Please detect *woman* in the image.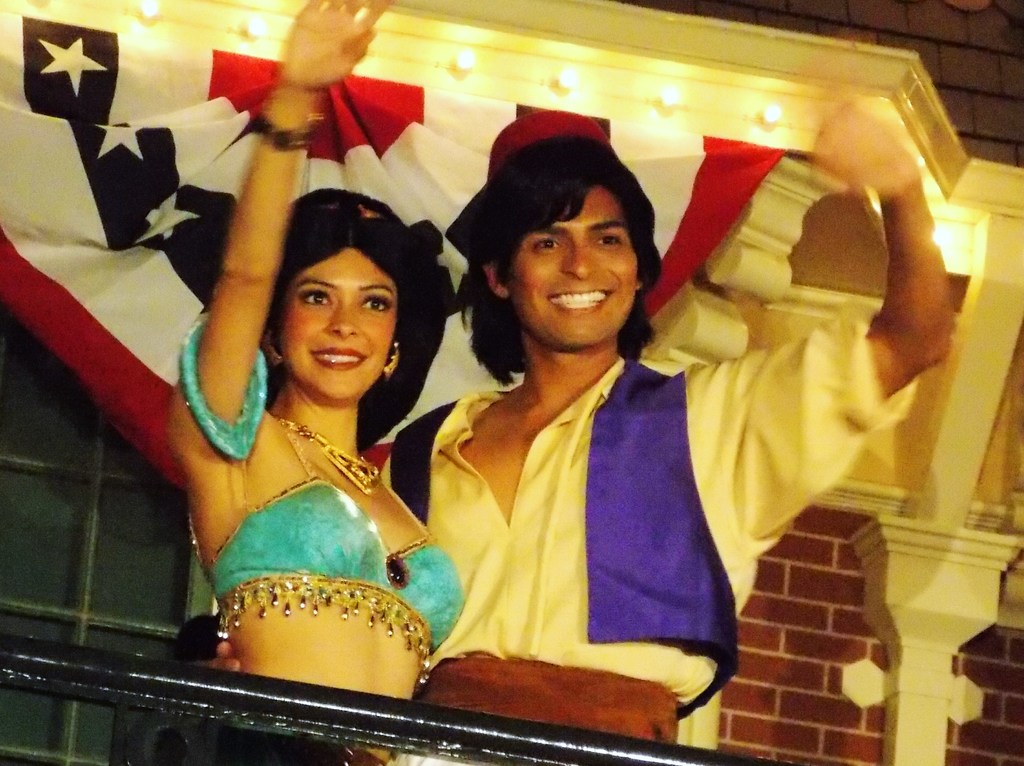
{"left": 119, "top": 106, "right": 562, "bottom": 705}.
